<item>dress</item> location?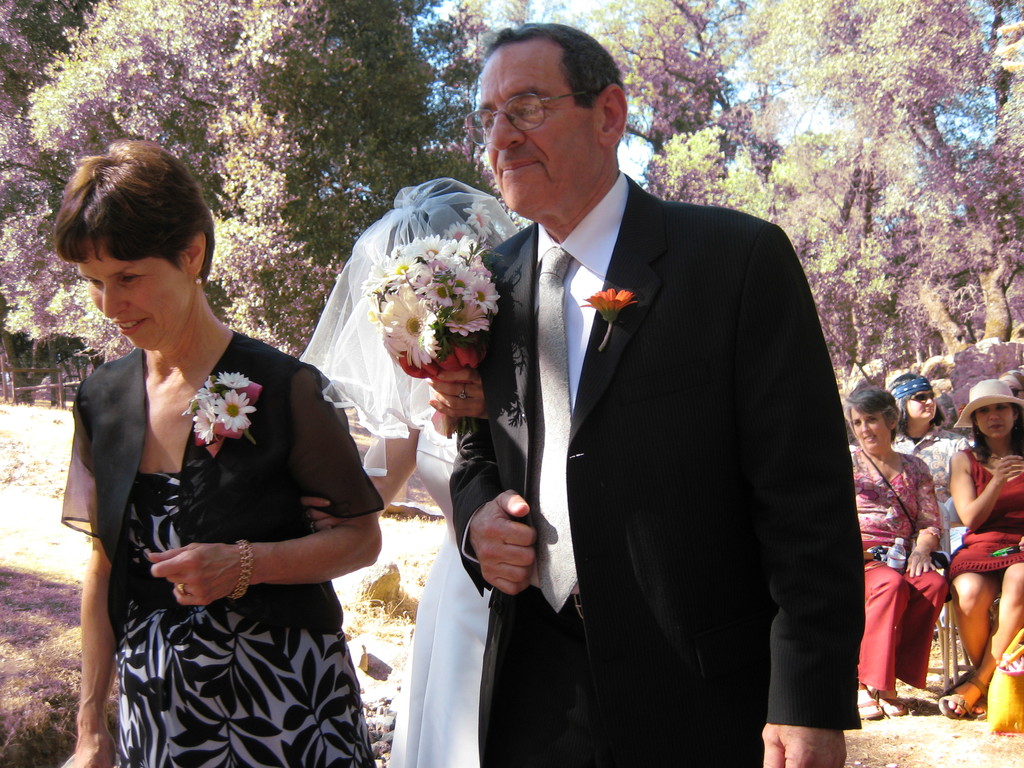
(left=948, top=450, right=1023, bottom=589)
